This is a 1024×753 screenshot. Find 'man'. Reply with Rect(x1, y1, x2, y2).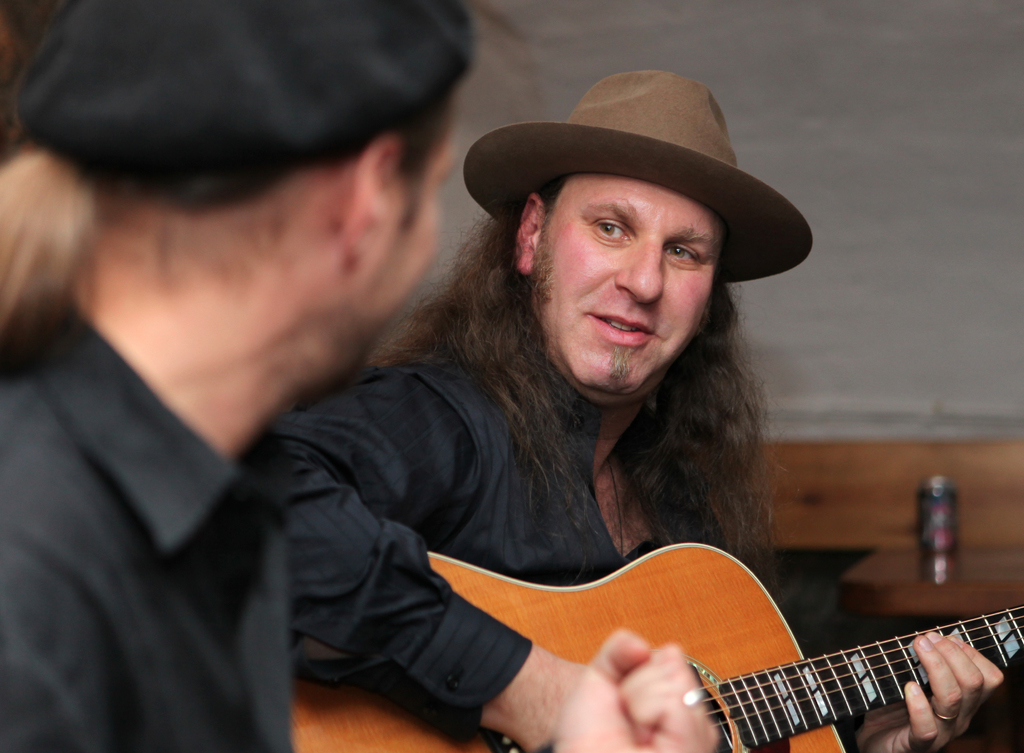
Rect(278, 69, 1007, 752).
